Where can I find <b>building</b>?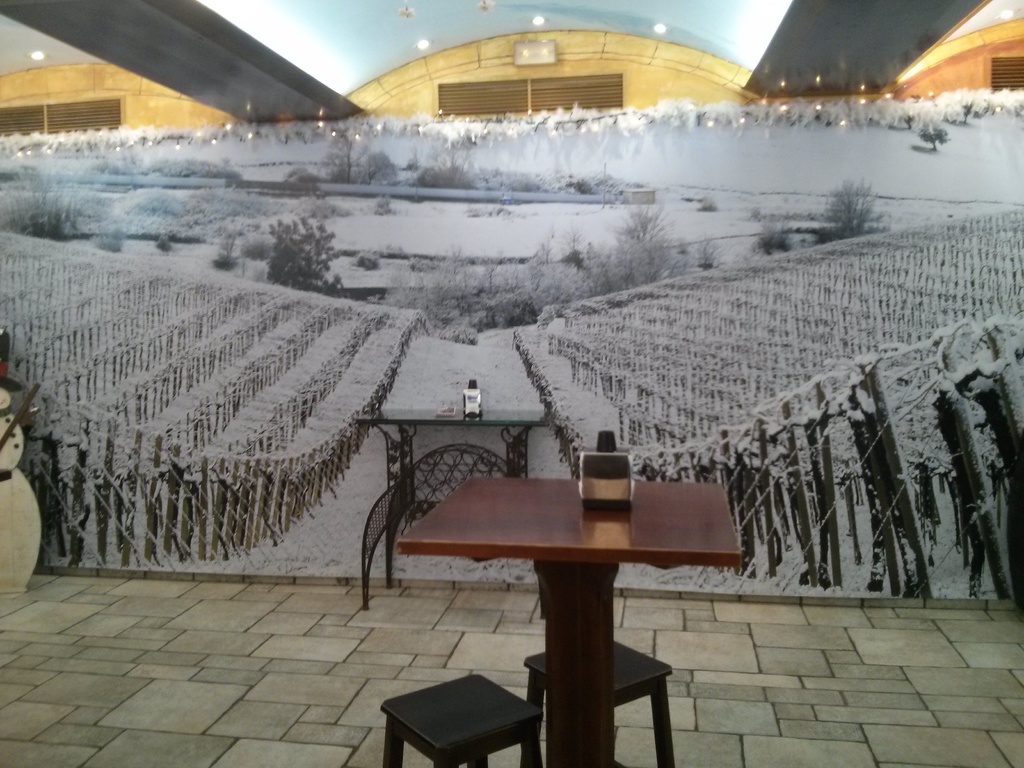
You can find it at select_region(0, 0, 1023, 767).
